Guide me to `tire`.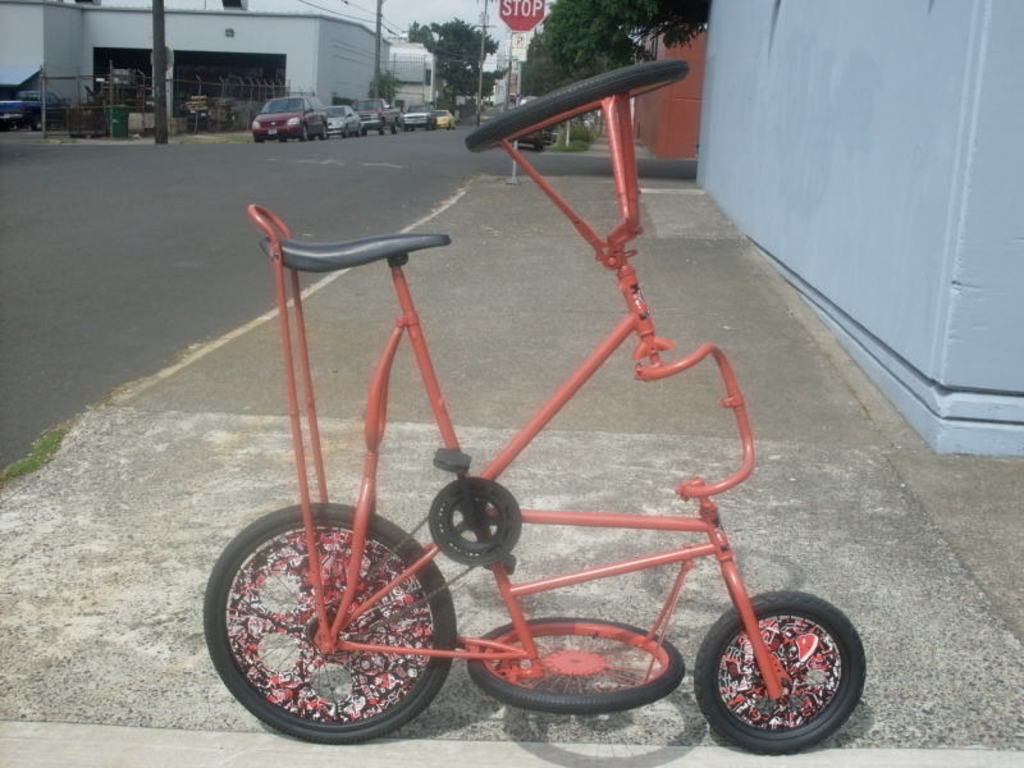
Guidance: 276:136:289:145.
